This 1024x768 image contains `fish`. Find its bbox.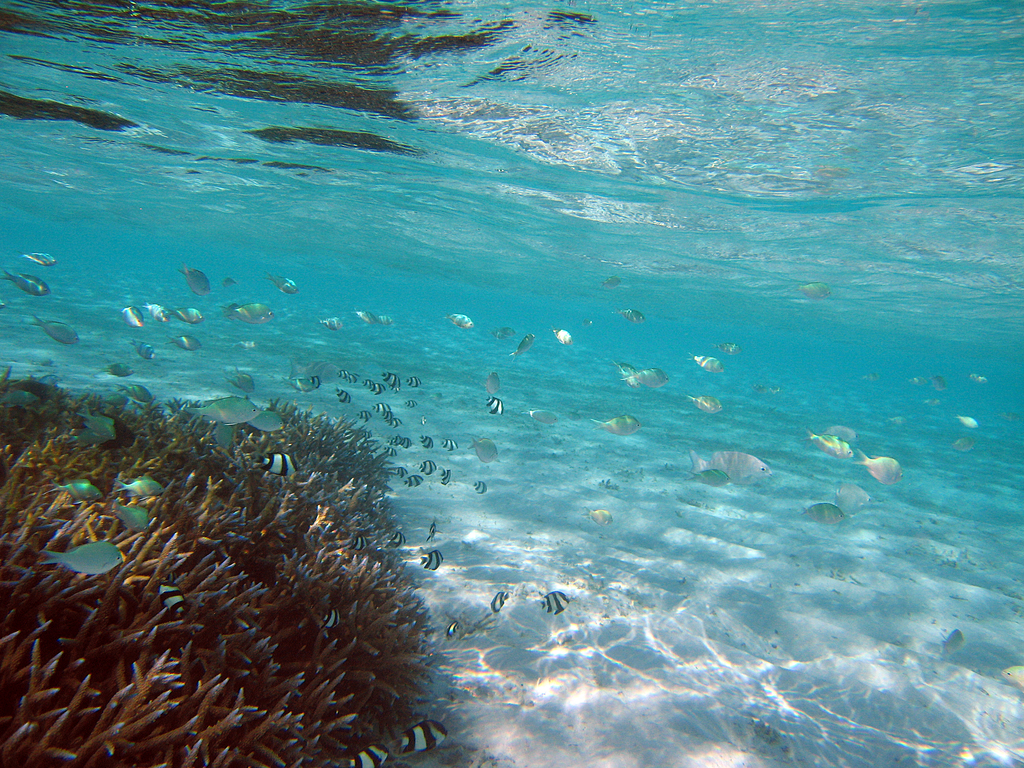
<box>17,252,55,267</box>.
